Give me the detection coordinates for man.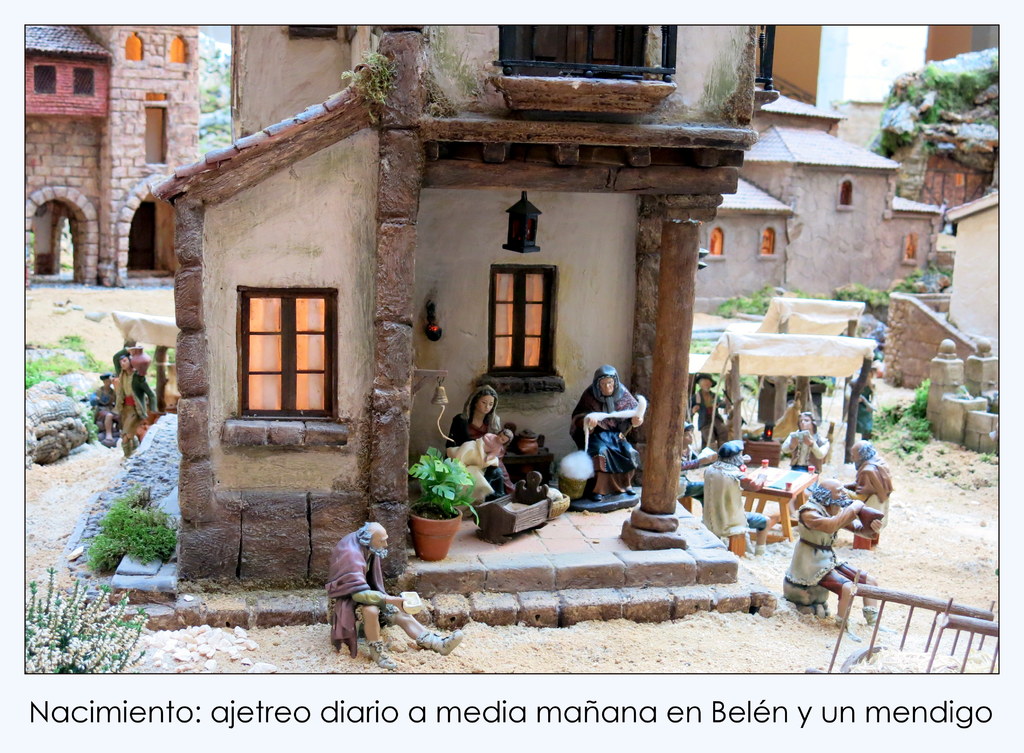
[x1=828, y1=445, x2=895, y2=539].
